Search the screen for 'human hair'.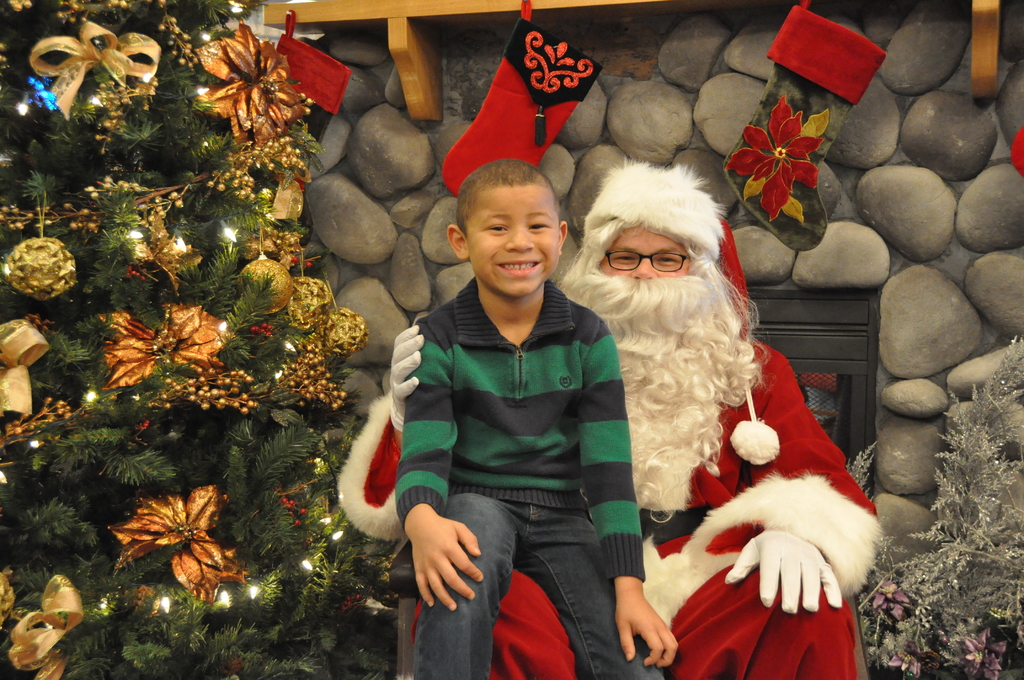
Found at {"left": 560, "top": 213, "right": 761, "bottom": 318}.
